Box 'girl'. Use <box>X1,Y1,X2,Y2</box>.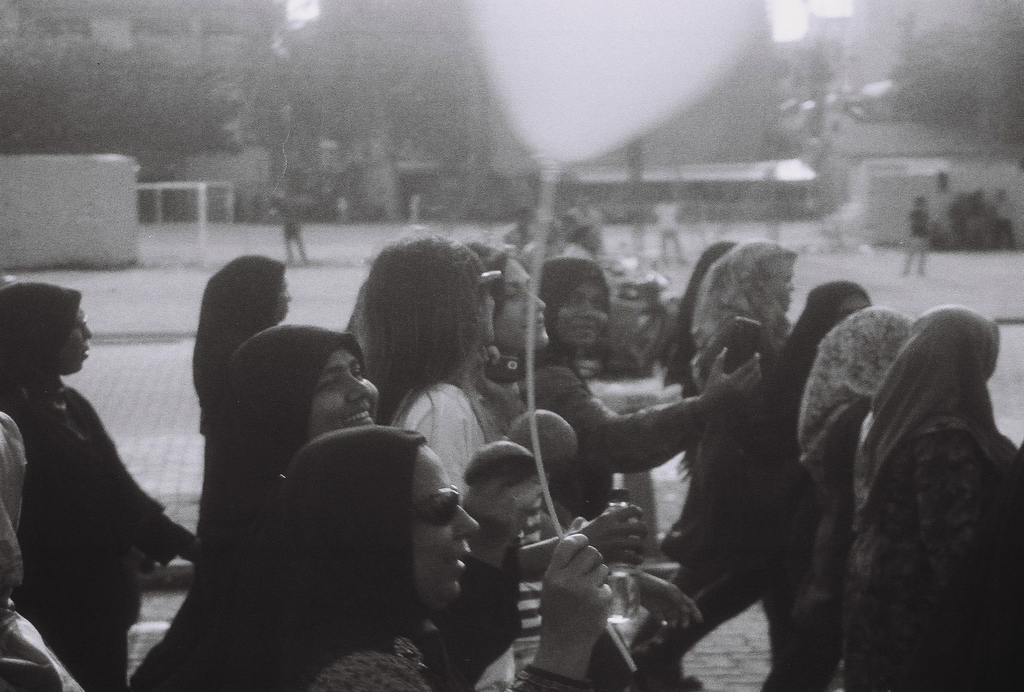
<box>0,281,198,691</box>.
